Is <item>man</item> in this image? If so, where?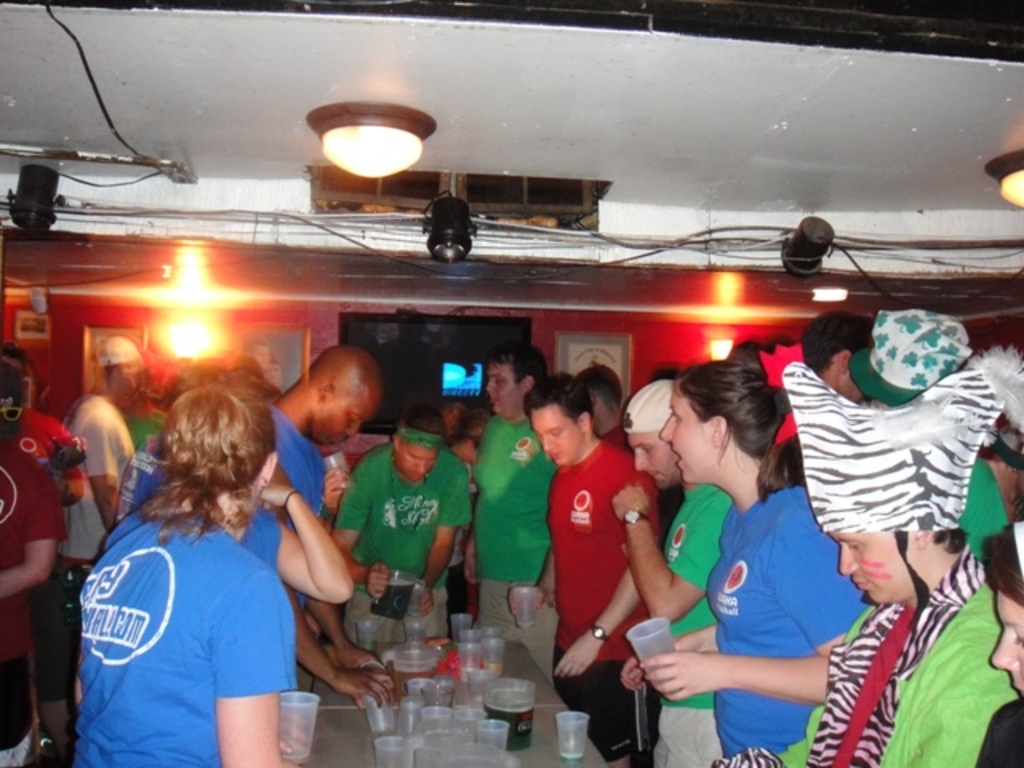
Yes, at (328,411,474,635).
